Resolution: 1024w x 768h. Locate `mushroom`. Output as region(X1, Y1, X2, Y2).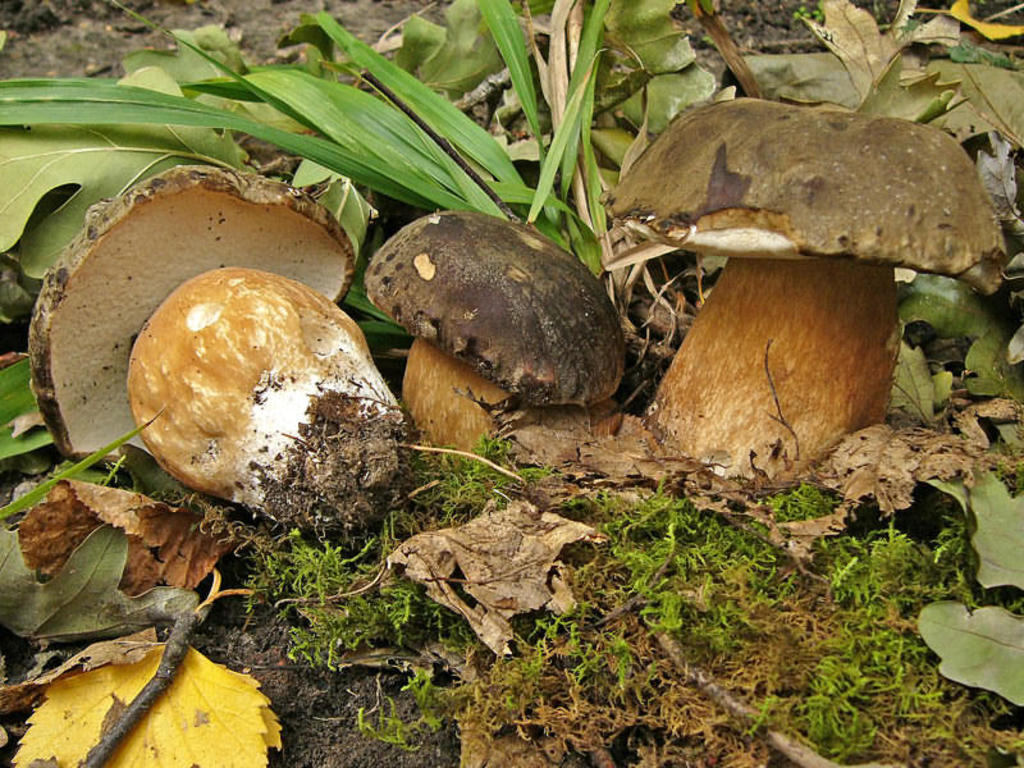
region(15, 163, 388, 561).
